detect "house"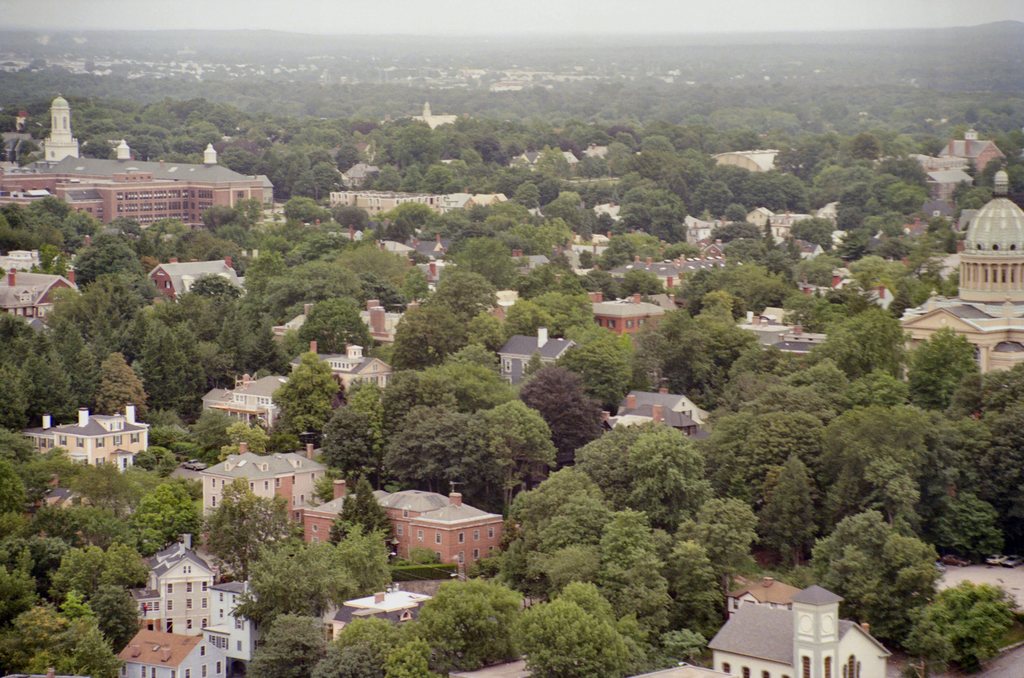
(268, 297, 414, 355)
